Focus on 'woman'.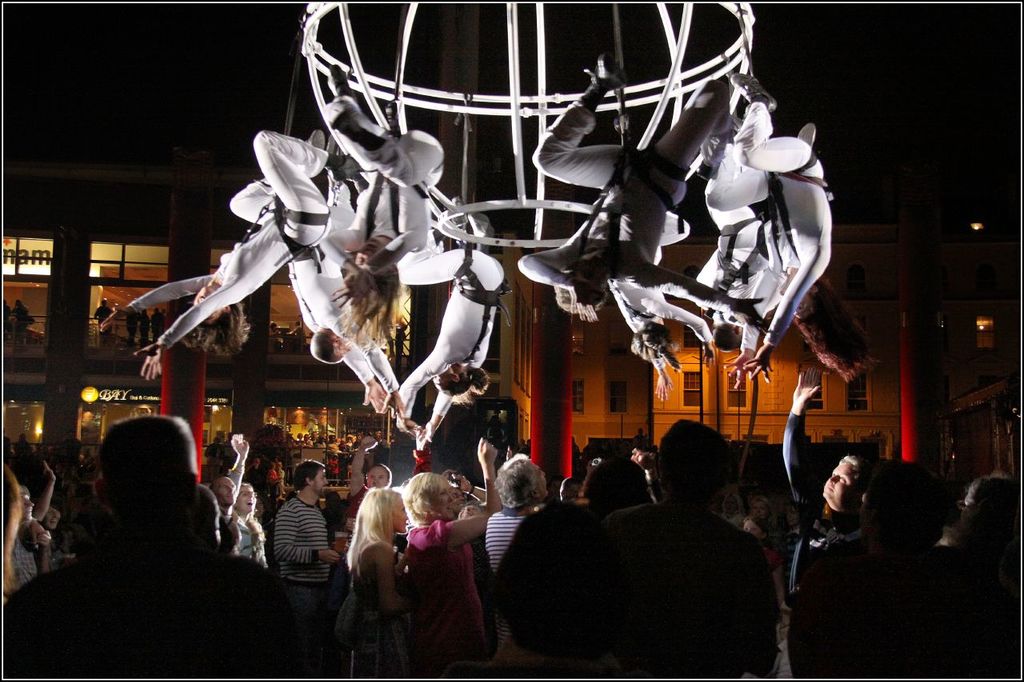
Focused at {"x1": 405, "y1": 436, "x2": 502, "y2": 681}.
